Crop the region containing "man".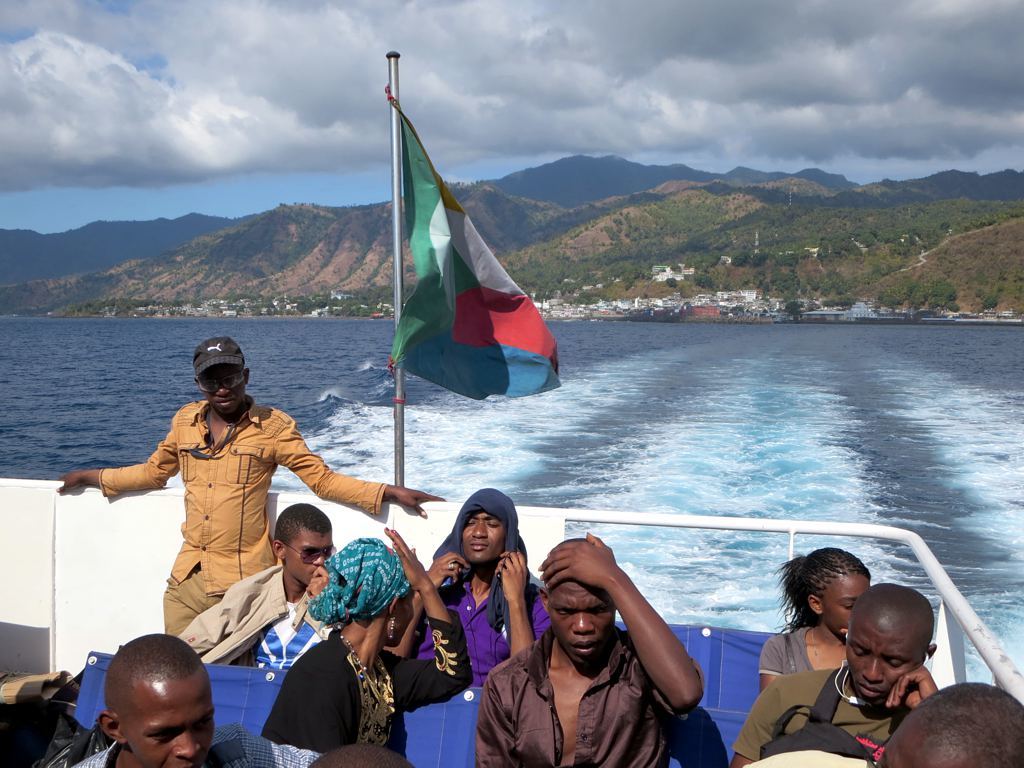
Crop region: pyautogui.locateOnScreen(55, 339, 447, 635).
